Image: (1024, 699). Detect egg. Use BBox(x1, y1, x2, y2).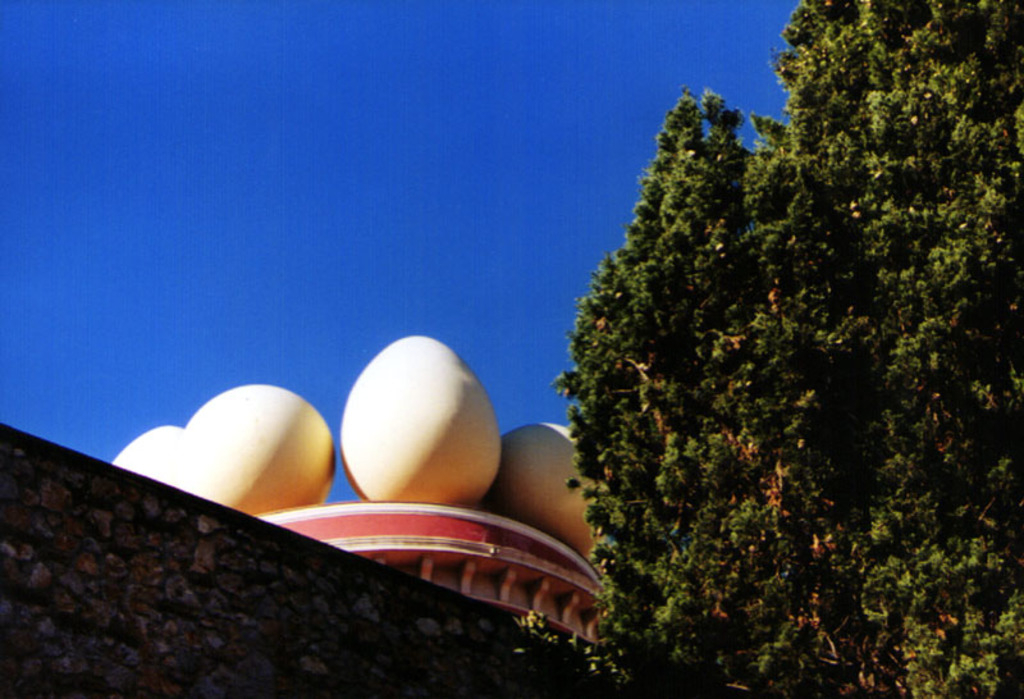
BBox(499, 425, 588, 543).
